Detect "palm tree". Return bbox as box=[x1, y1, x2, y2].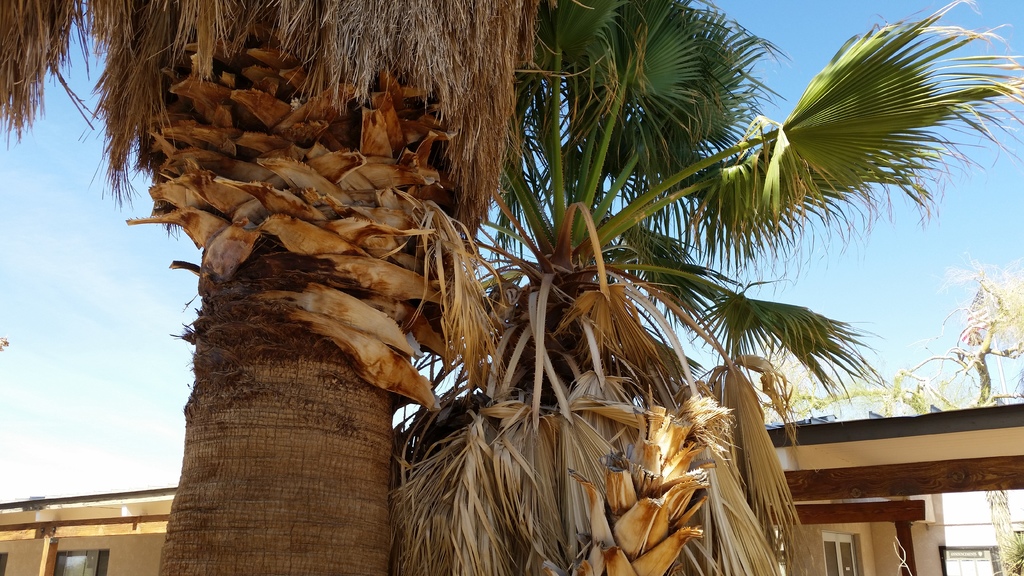
box=[0, 0, 1022, 575].
